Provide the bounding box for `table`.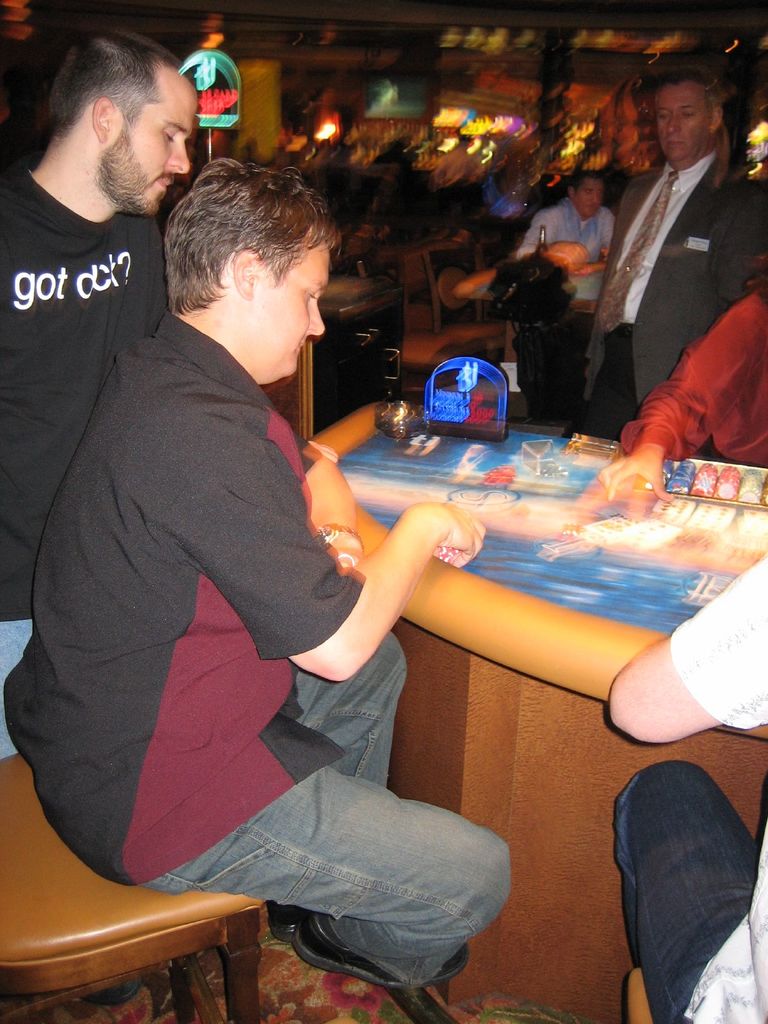
449/257/604/365.
